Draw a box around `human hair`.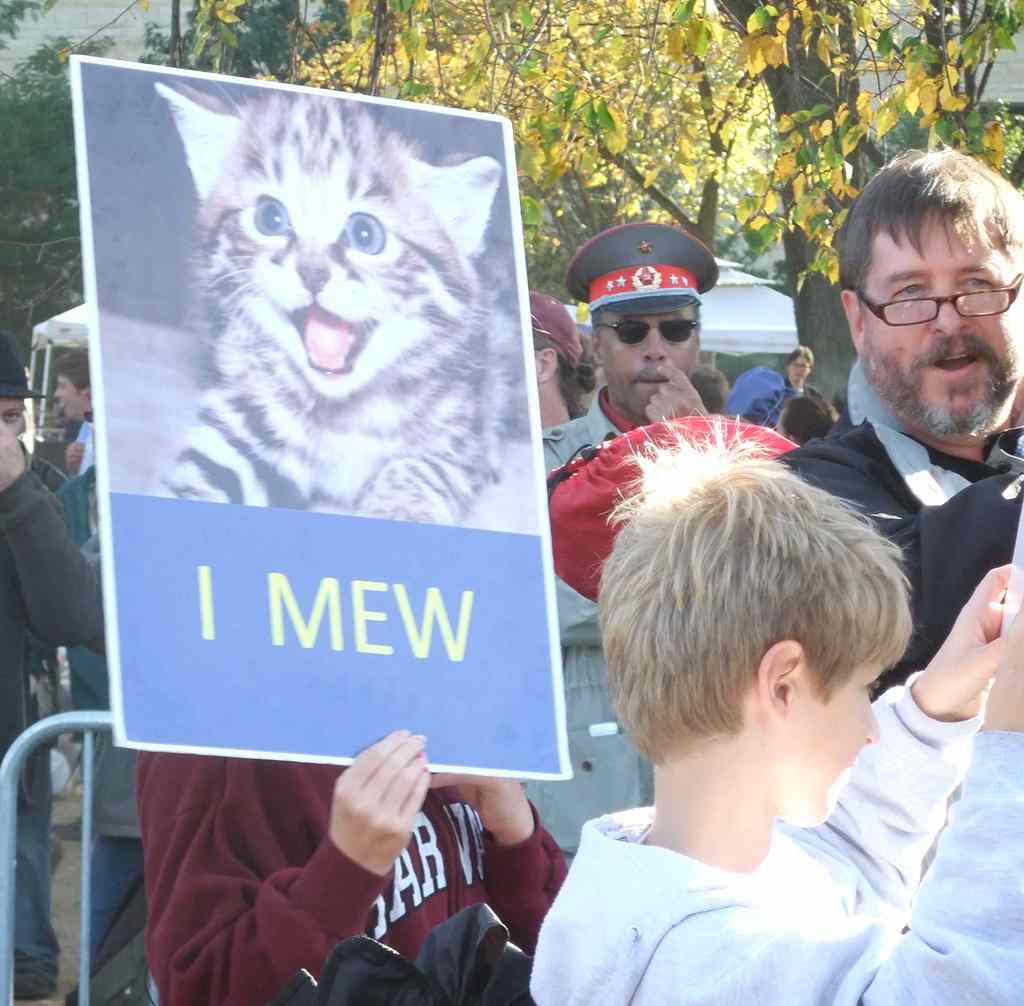
bbox=[838, 141, 1023, 329].
